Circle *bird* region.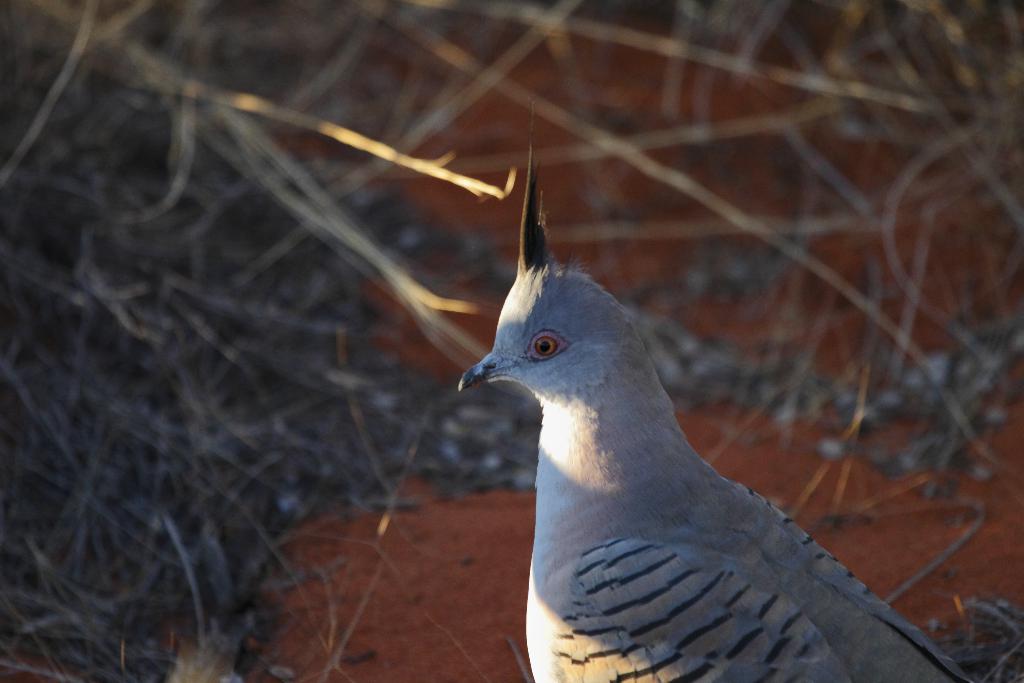
Region: <bbox>384, 152, 979, 680</bbox>.
